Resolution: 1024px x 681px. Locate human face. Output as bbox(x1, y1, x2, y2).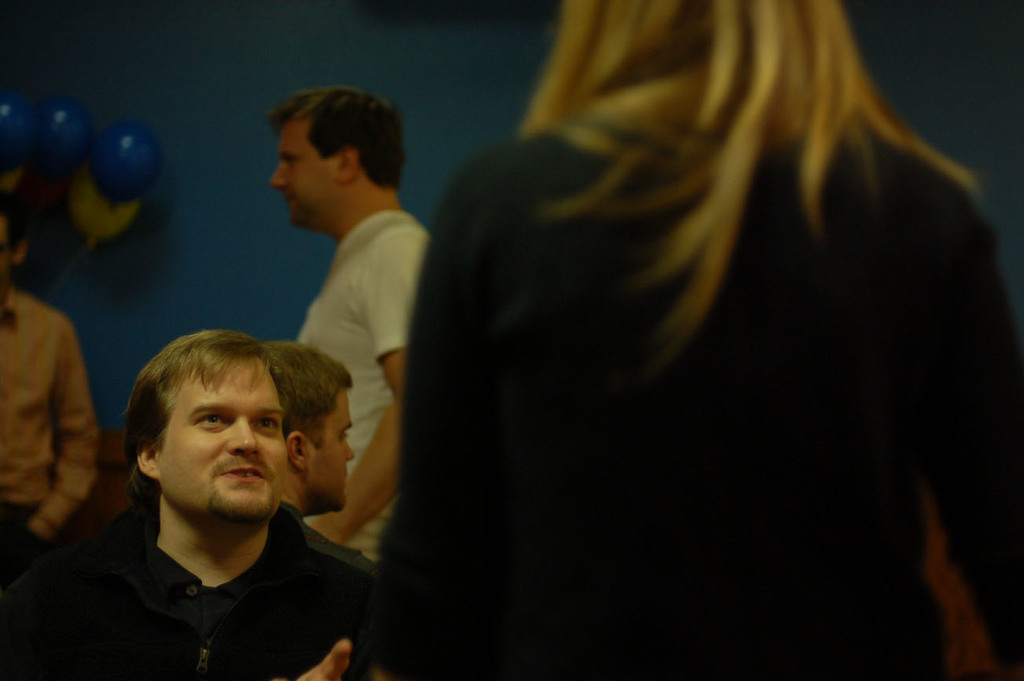
bbox(160, 369, 283, 522).
